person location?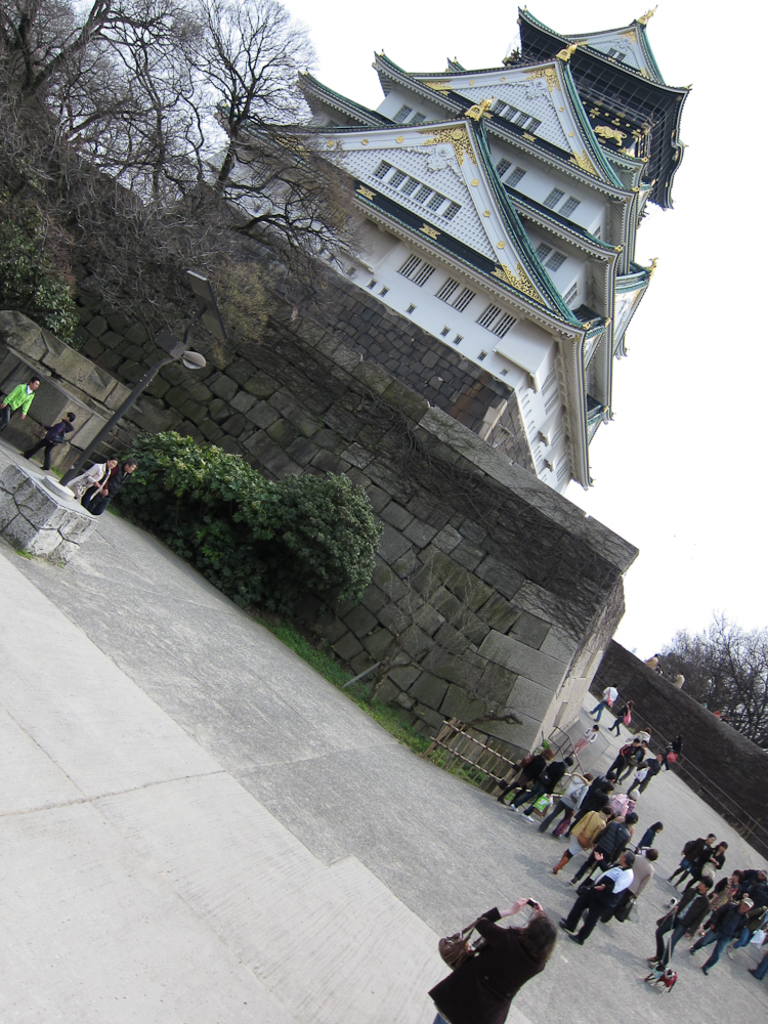
Rect(639, 744, 673, 788)
